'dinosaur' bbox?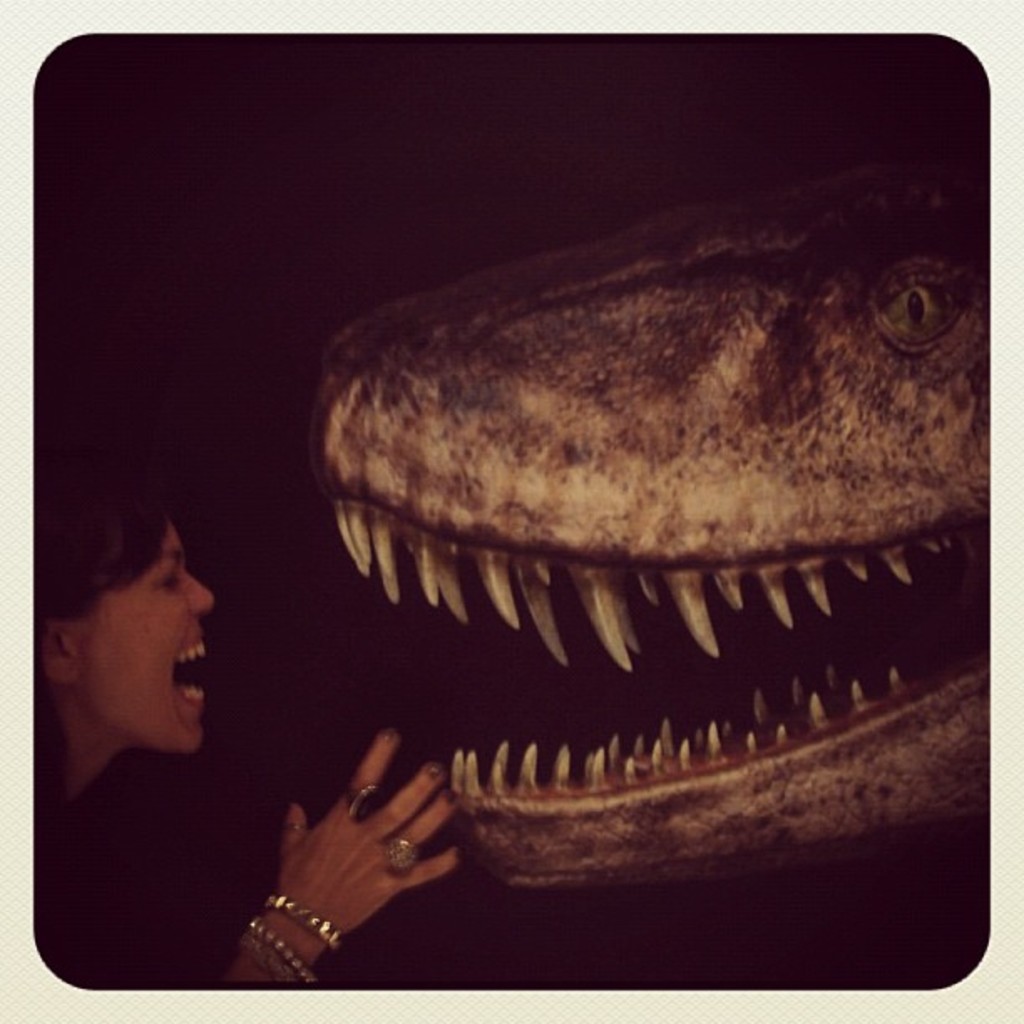
l=305, t=176, r=992, b=887
